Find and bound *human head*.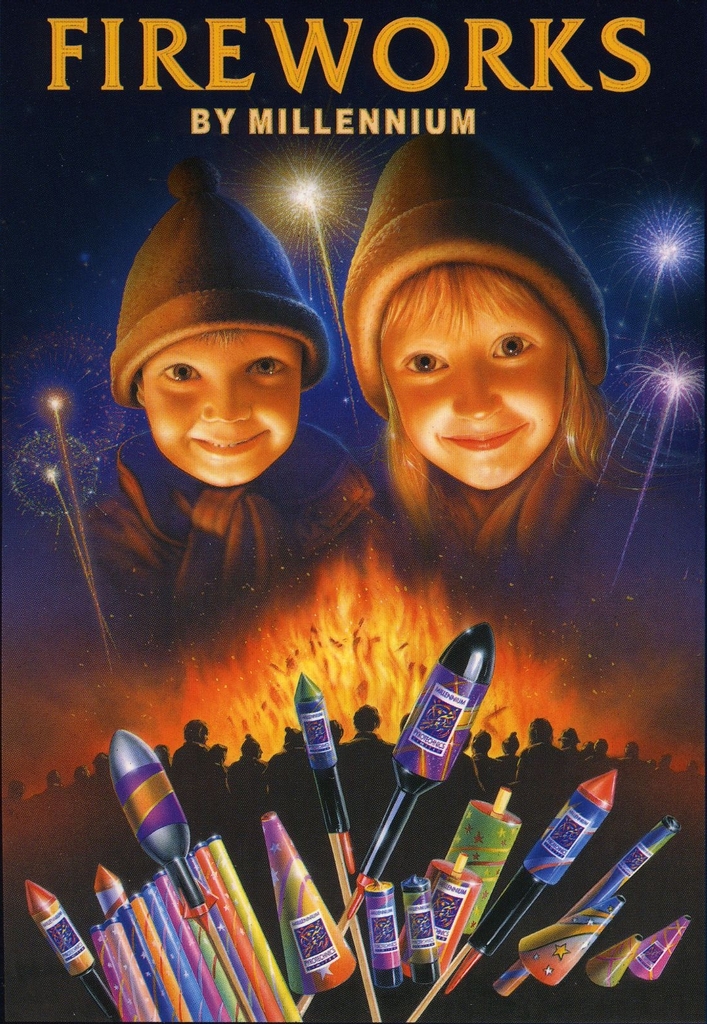
Bound: 207:742:228:763.
